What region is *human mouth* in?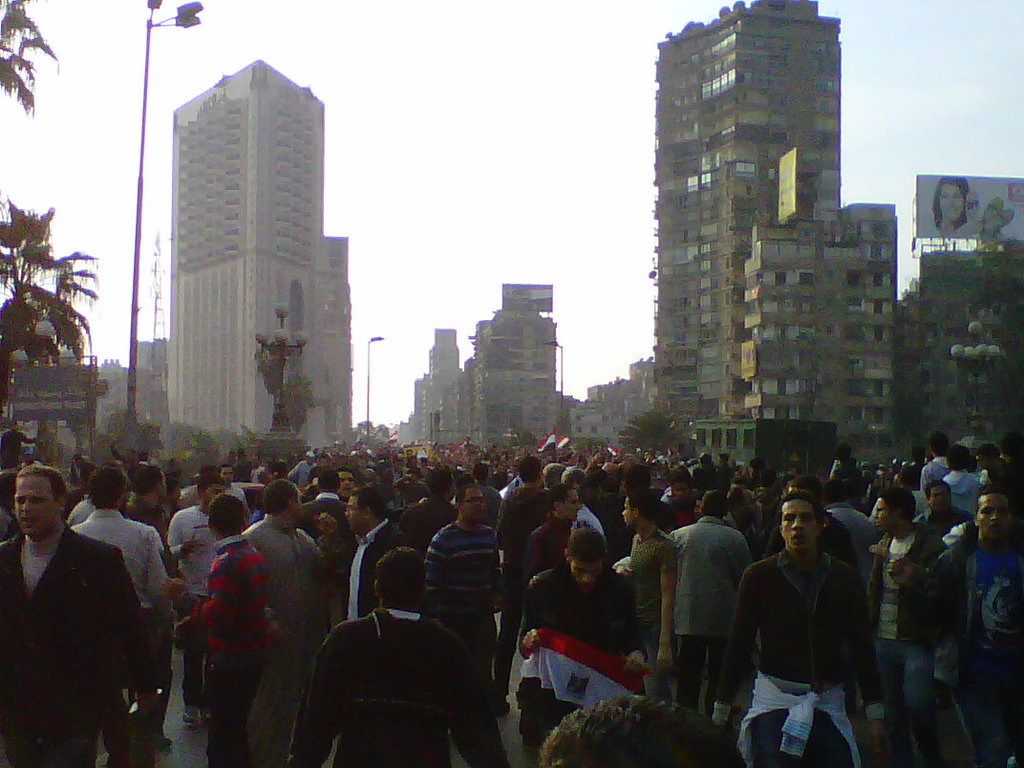
{"left": 16, "top": 518, "right": 33, "bottom": 523}.
